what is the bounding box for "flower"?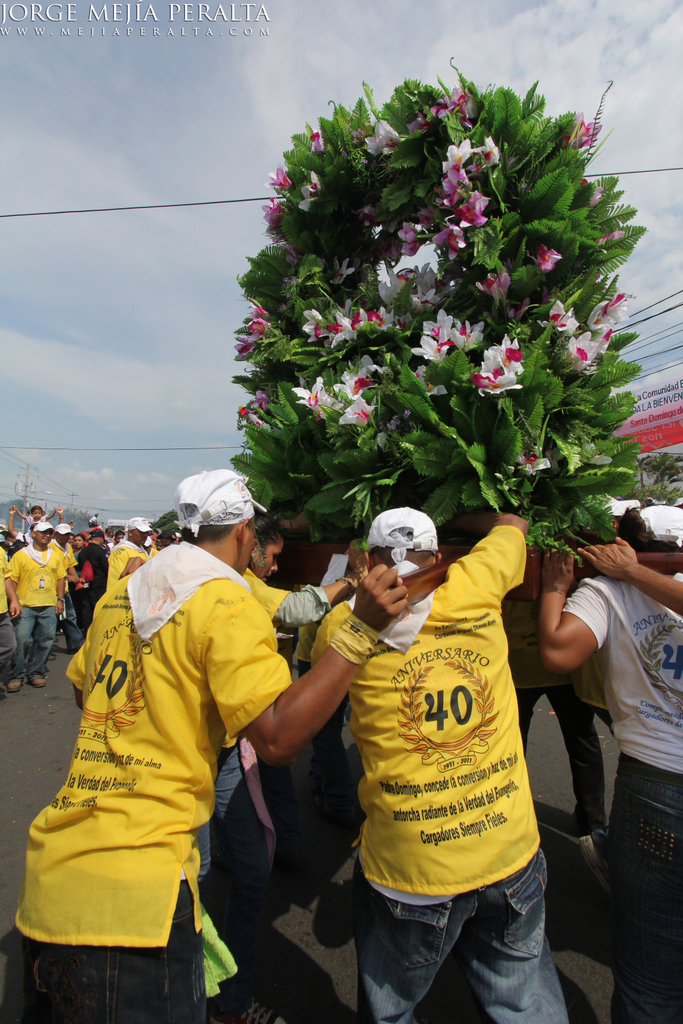
<region>267, 164, 295, 190</region>.
